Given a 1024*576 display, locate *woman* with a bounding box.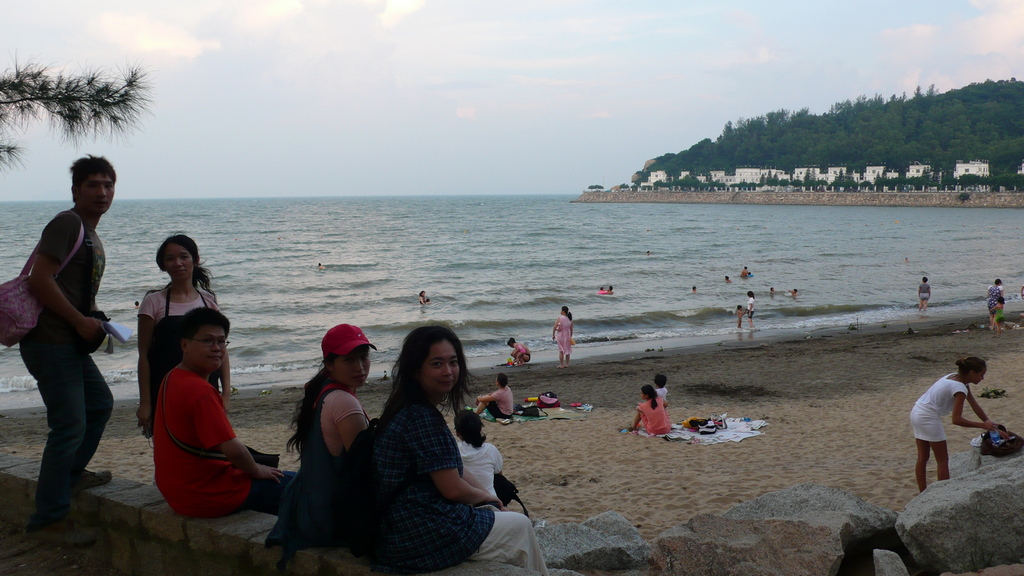
Located: region(506, 336, 530, 365).
